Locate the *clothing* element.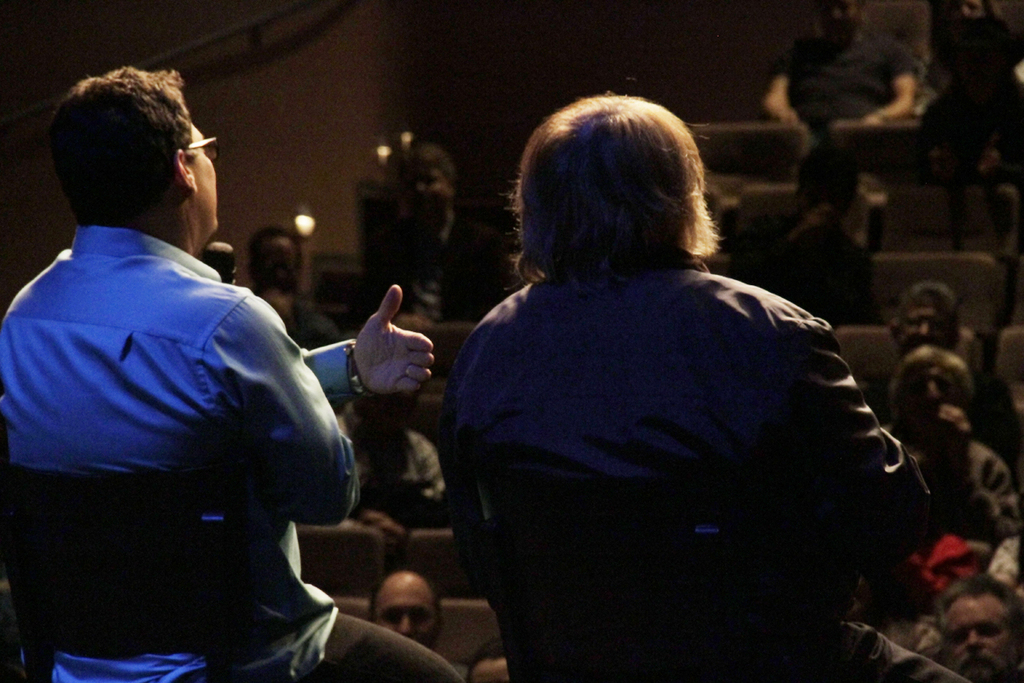
Element bbox: Rect(779, 32, 922, 167).
